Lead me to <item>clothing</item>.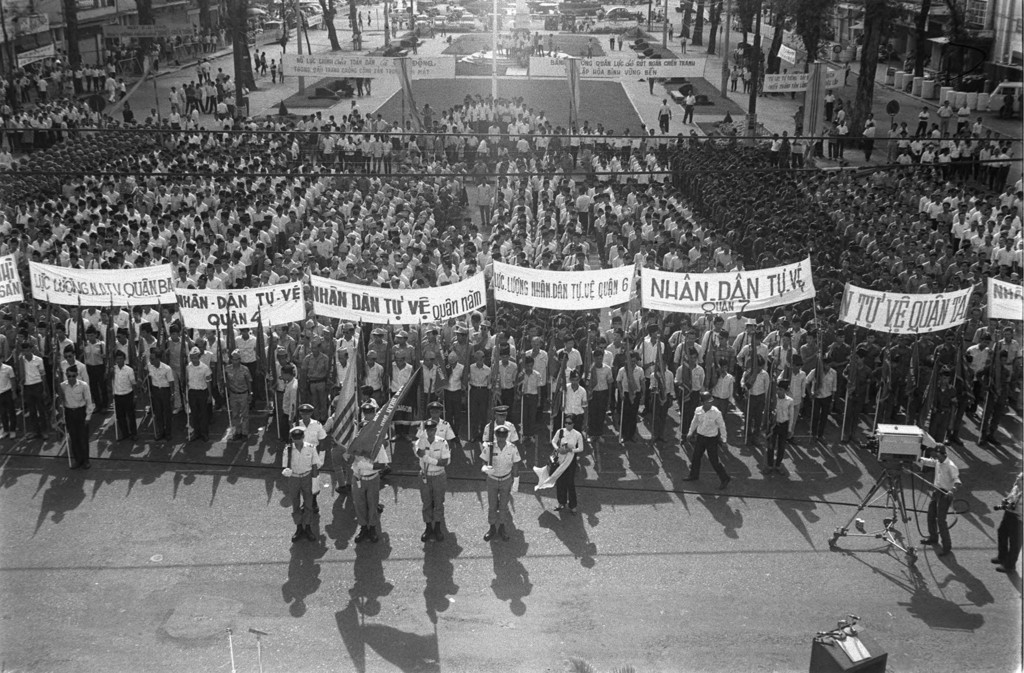
Lead to left=352, top=33, right=356, bottom=49.
